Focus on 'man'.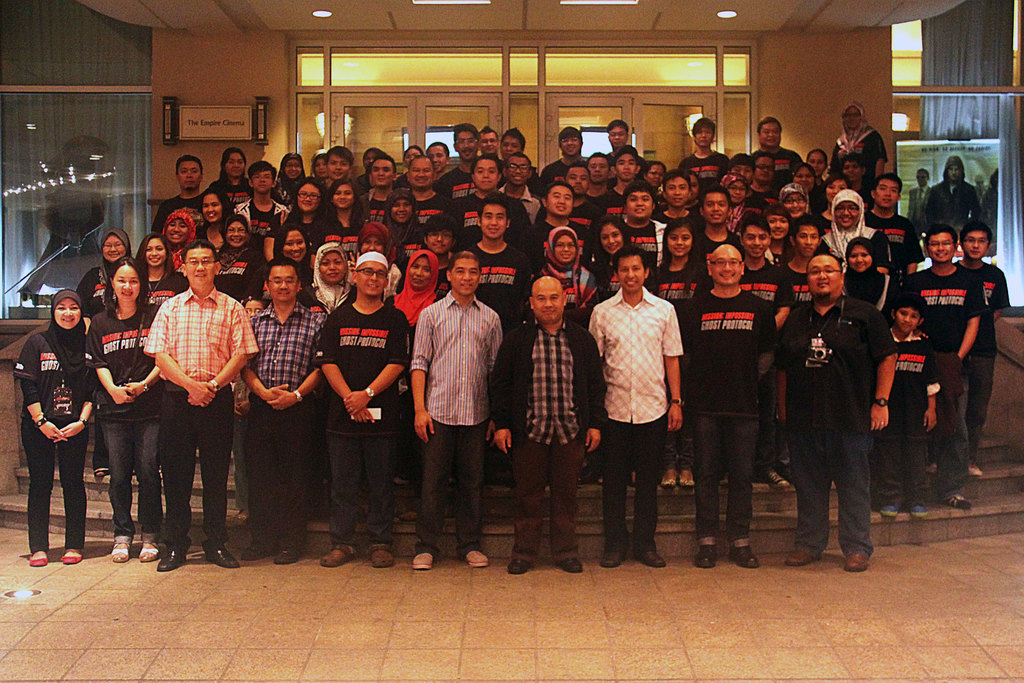
Focused at BBox(447, 155, 542, 267).
